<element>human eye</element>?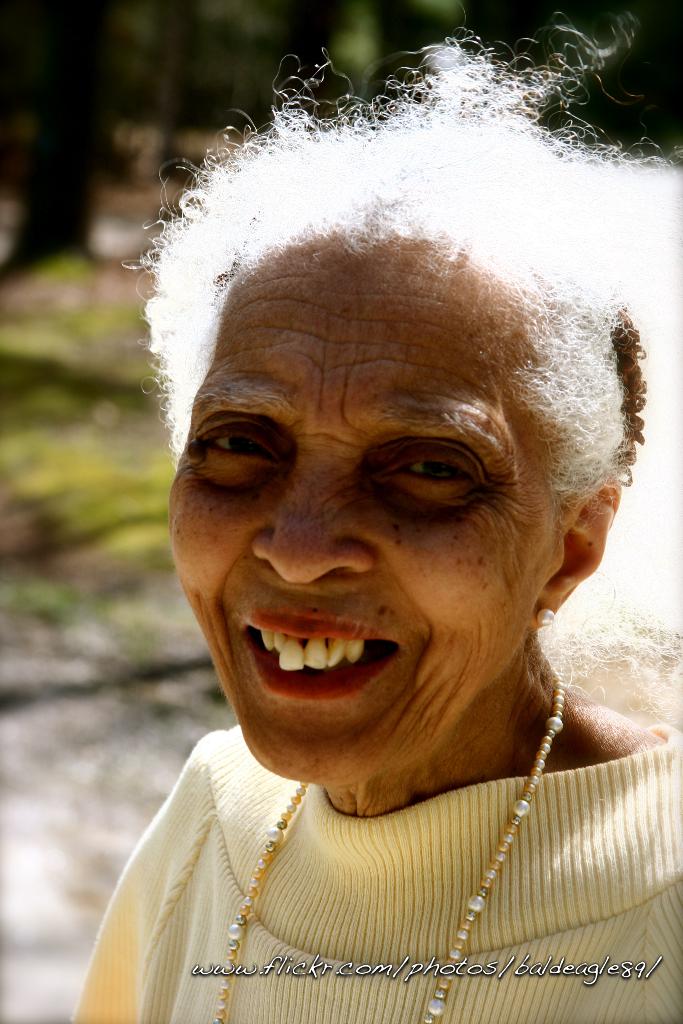
BBox(189, 417, 286, 483)
